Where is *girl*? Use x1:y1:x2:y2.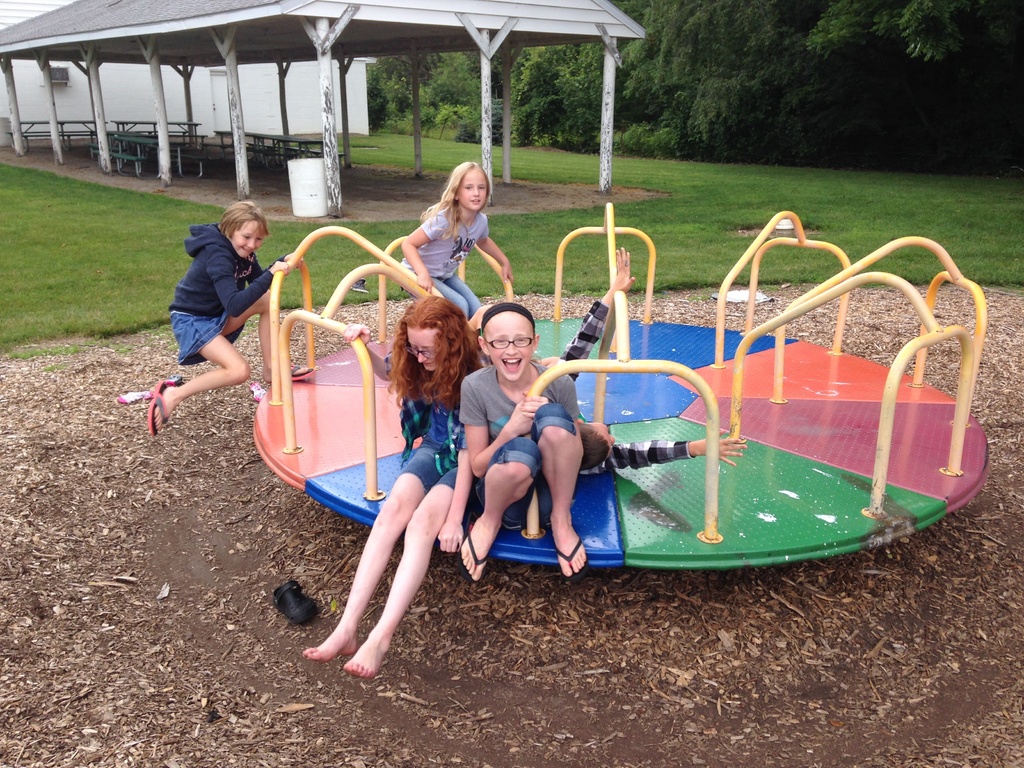
146:204:307:442.
